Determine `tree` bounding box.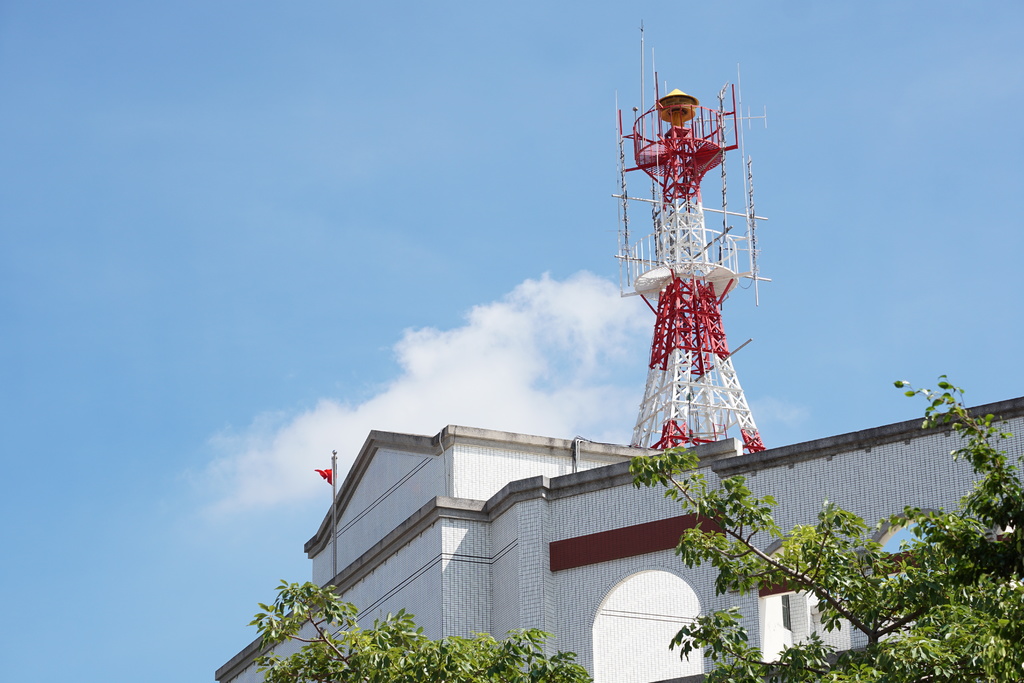
Determined: rect(250, 582, 592, 682).
